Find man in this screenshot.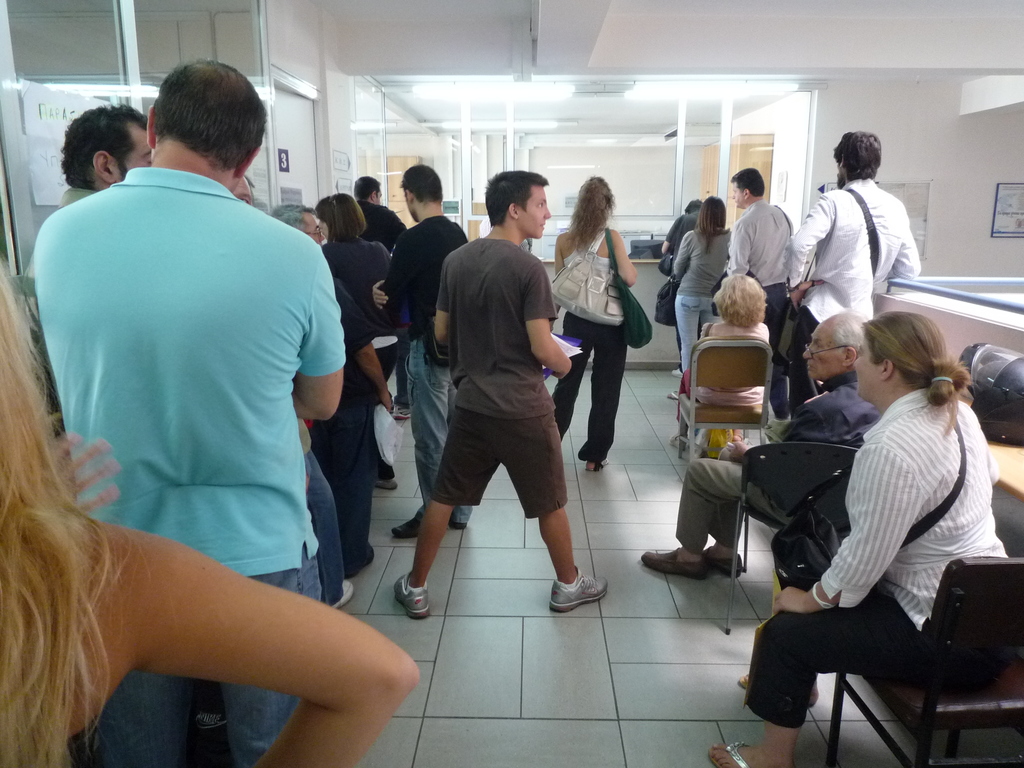
The bounding box for man is [left=722, top=163, right=788, bottom=337].
